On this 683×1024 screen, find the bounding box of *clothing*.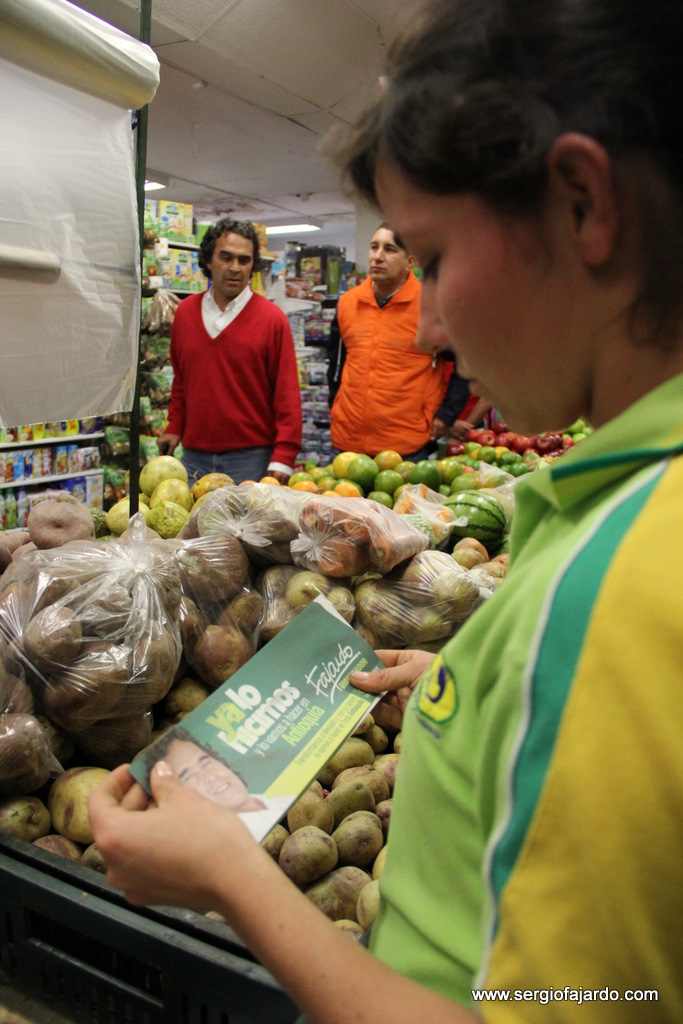
Bounding box: detection(235, 790, 295, 844).
